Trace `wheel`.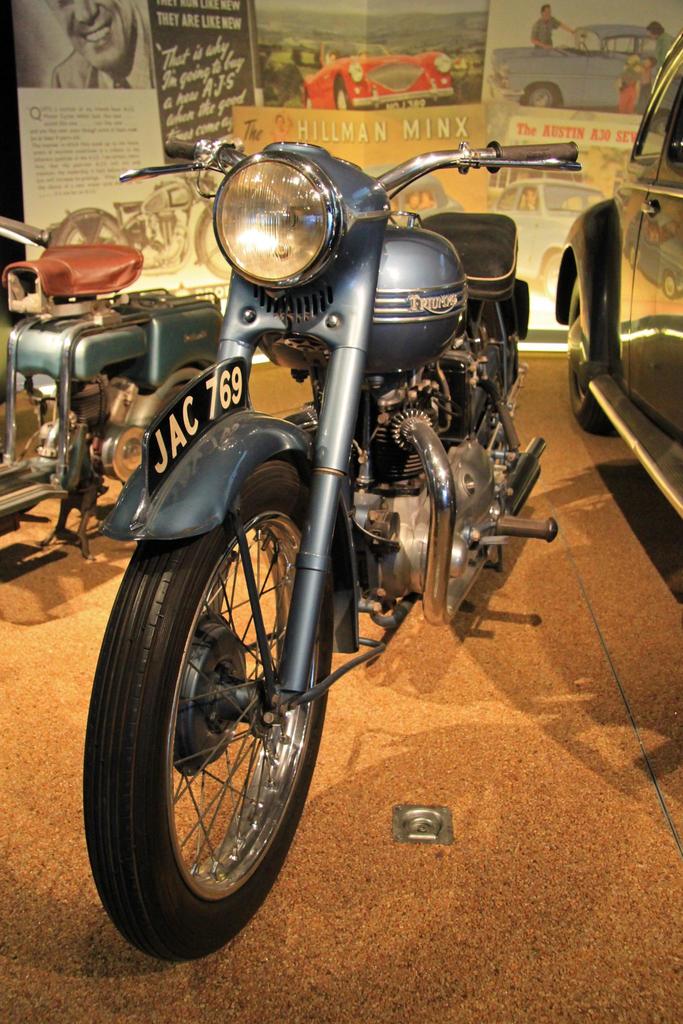
Traced to Rect(527, 81, 554, 113).
